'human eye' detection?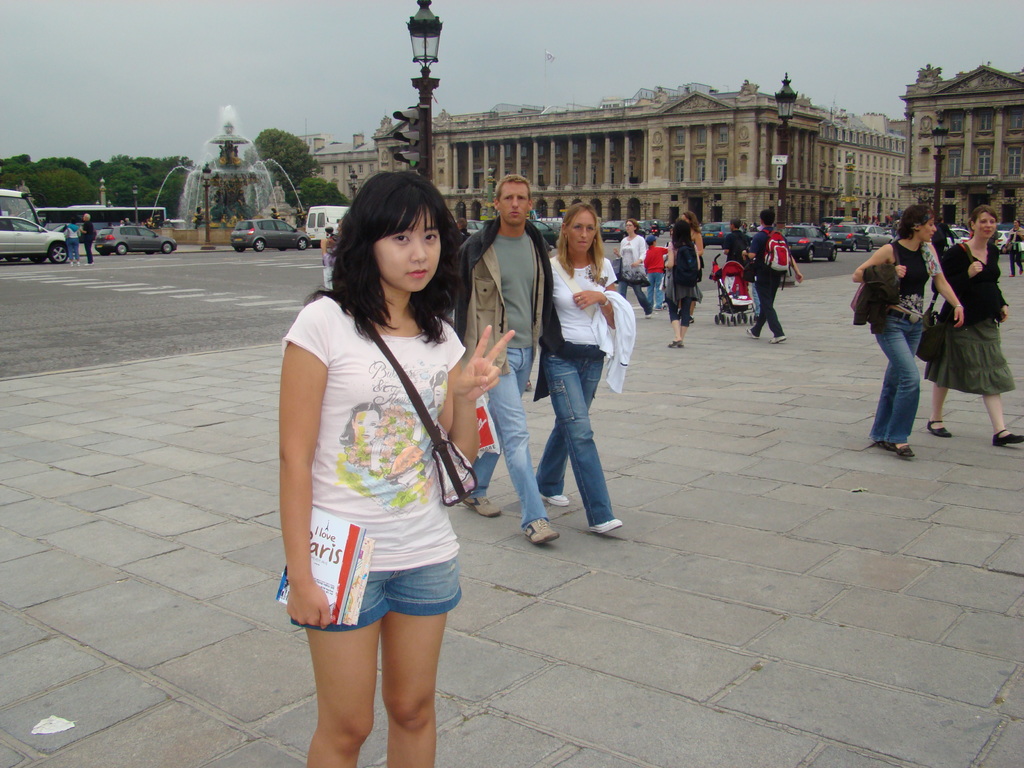
box=[980, 220, 988, 223]
